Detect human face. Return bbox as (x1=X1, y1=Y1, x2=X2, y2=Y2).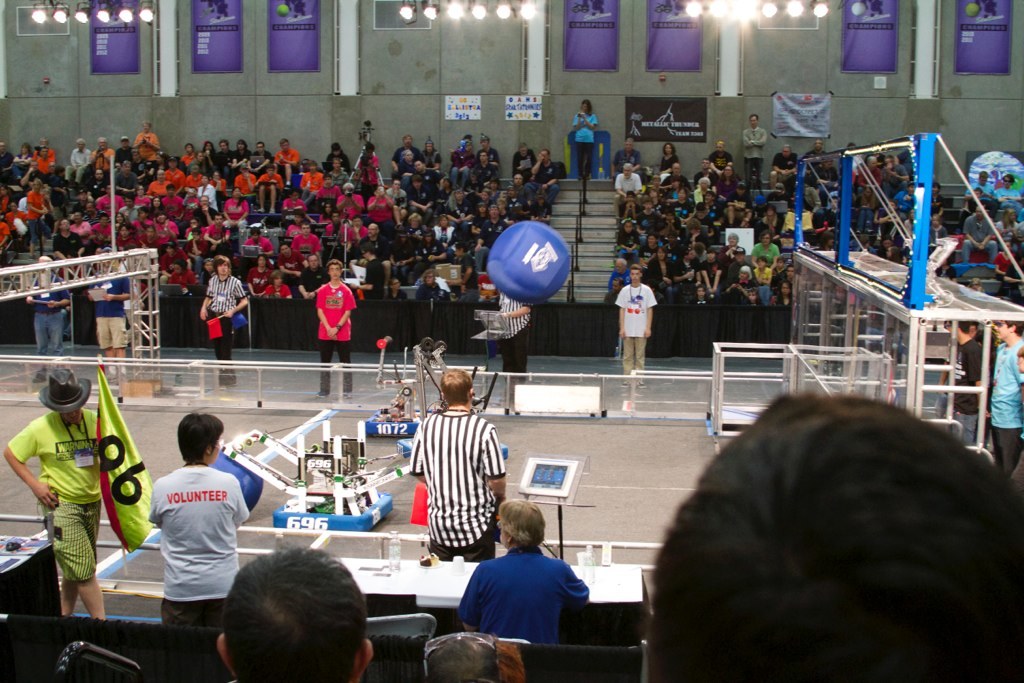
(x1=332, y1=268, x2=341, y2=279).
